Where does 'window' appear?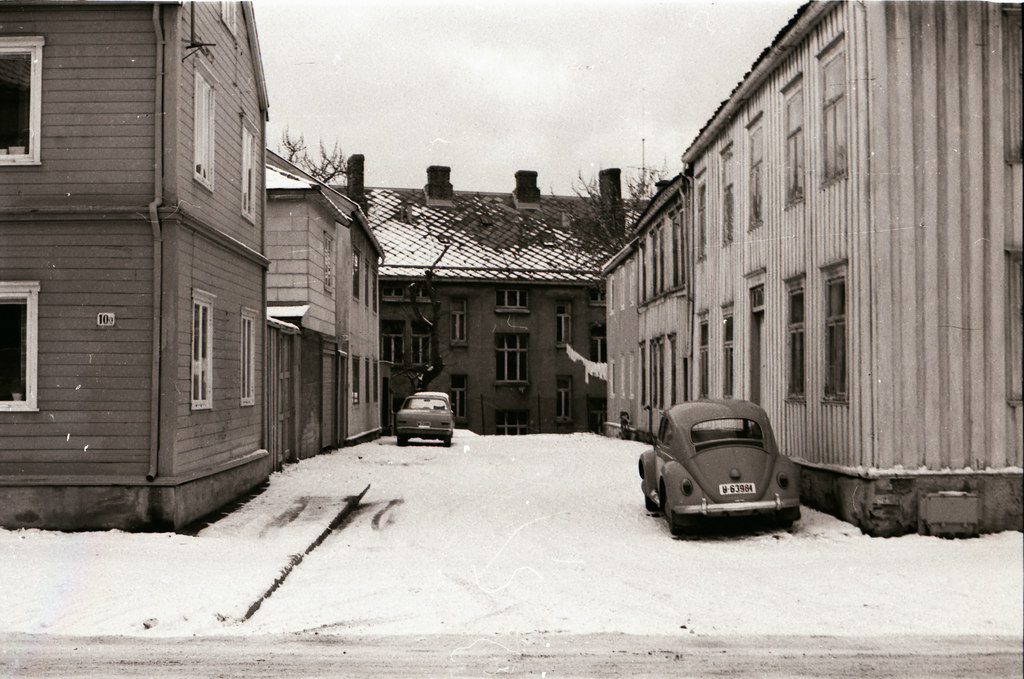
Appears at (x1=372, y1=272, x2=378, y2=316).
